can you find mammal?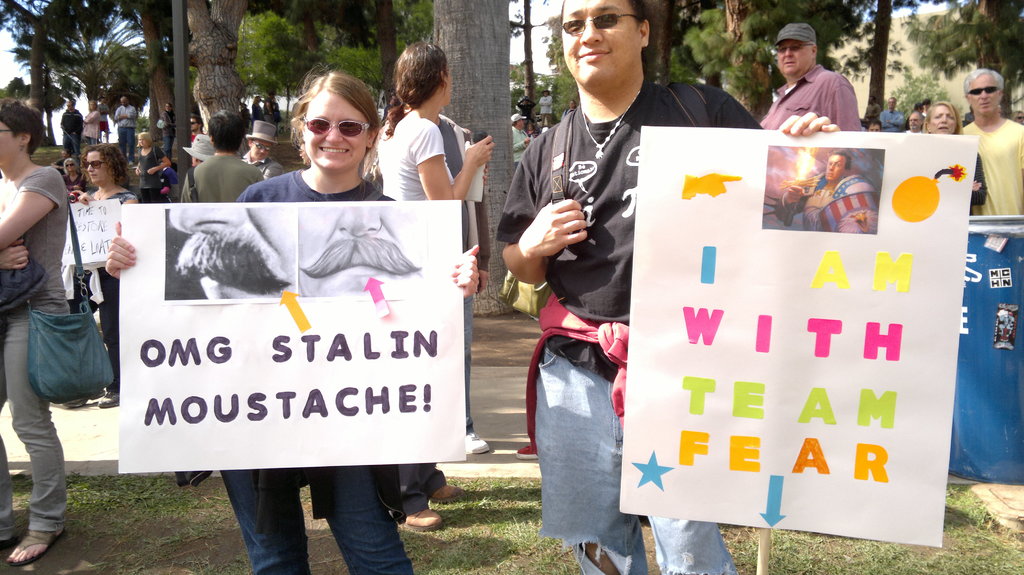
Yes, bounding box: <region>559, 98, 576, 115</region>.
